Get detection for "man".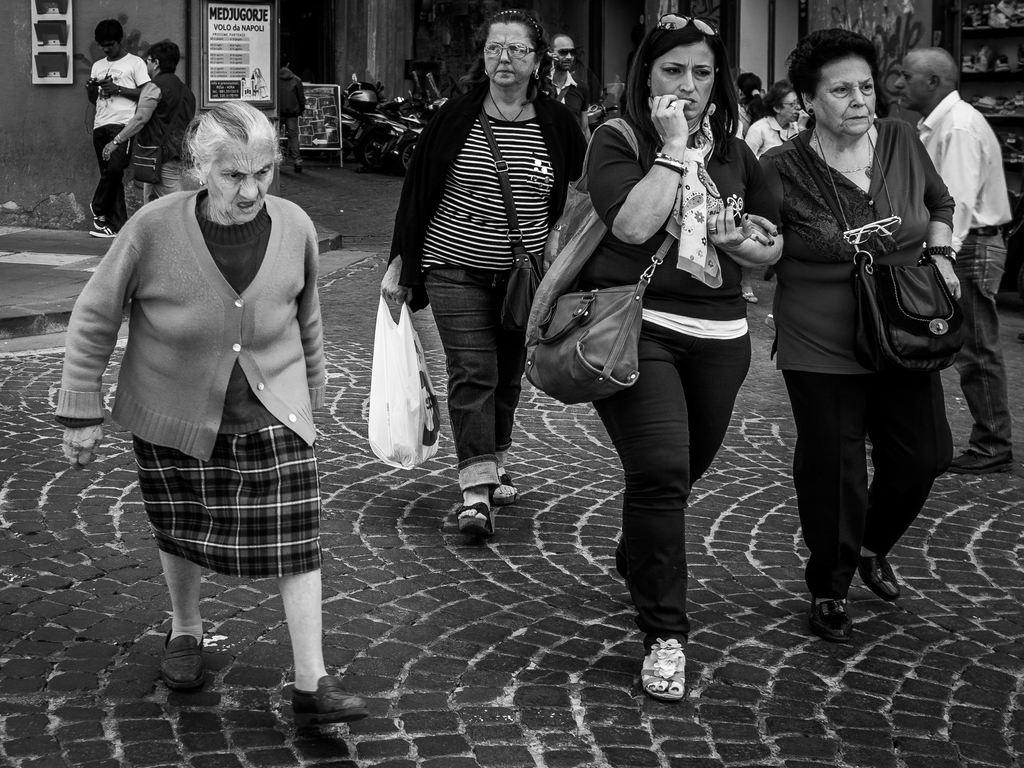
Detection: [888,42,1018,479].
